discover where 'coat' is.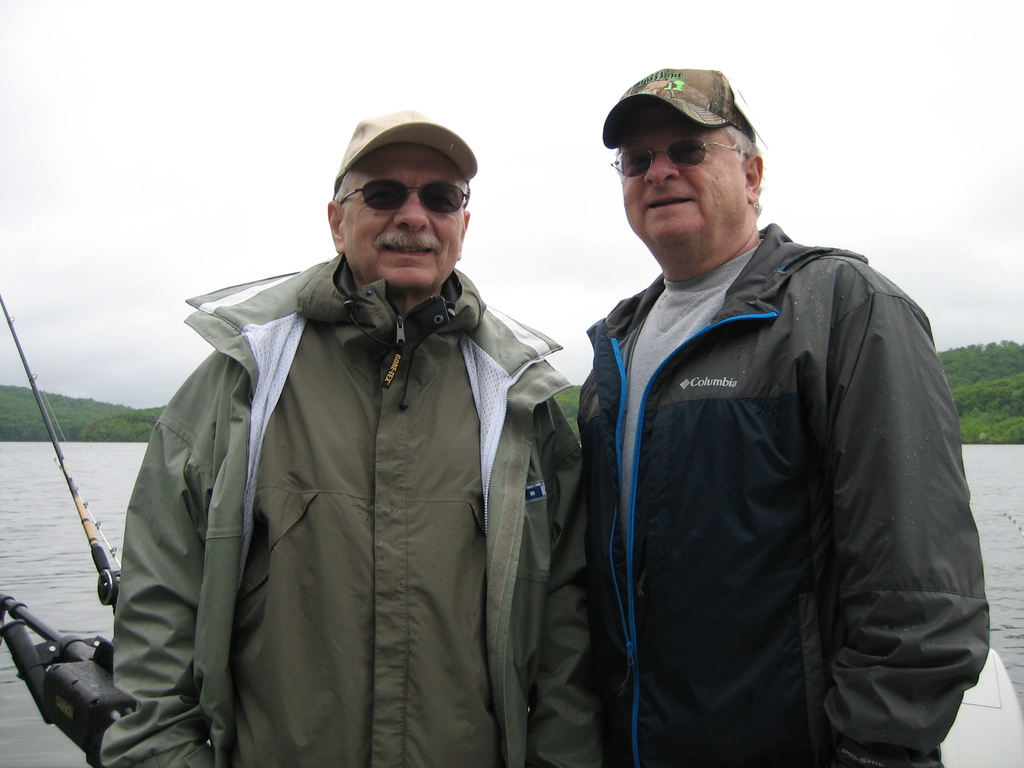
Discovered at [127,200,552,739].
